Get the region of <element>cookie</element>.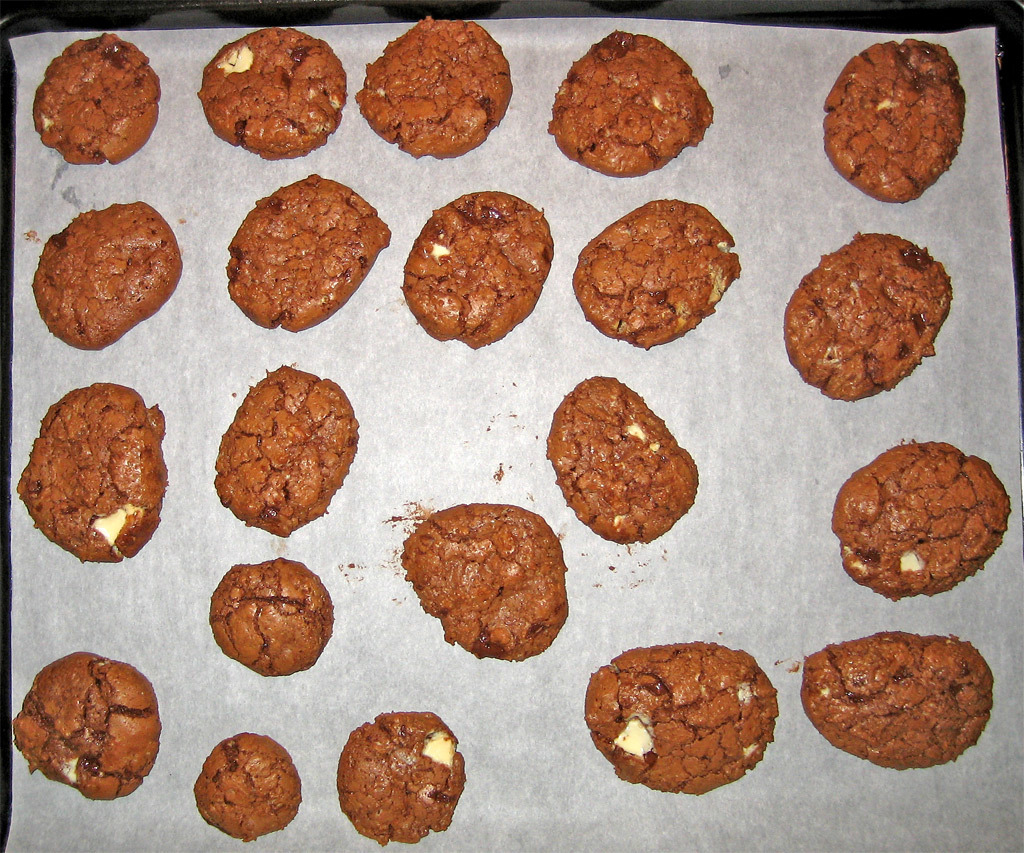
detection(29, 29, 161, 165).
